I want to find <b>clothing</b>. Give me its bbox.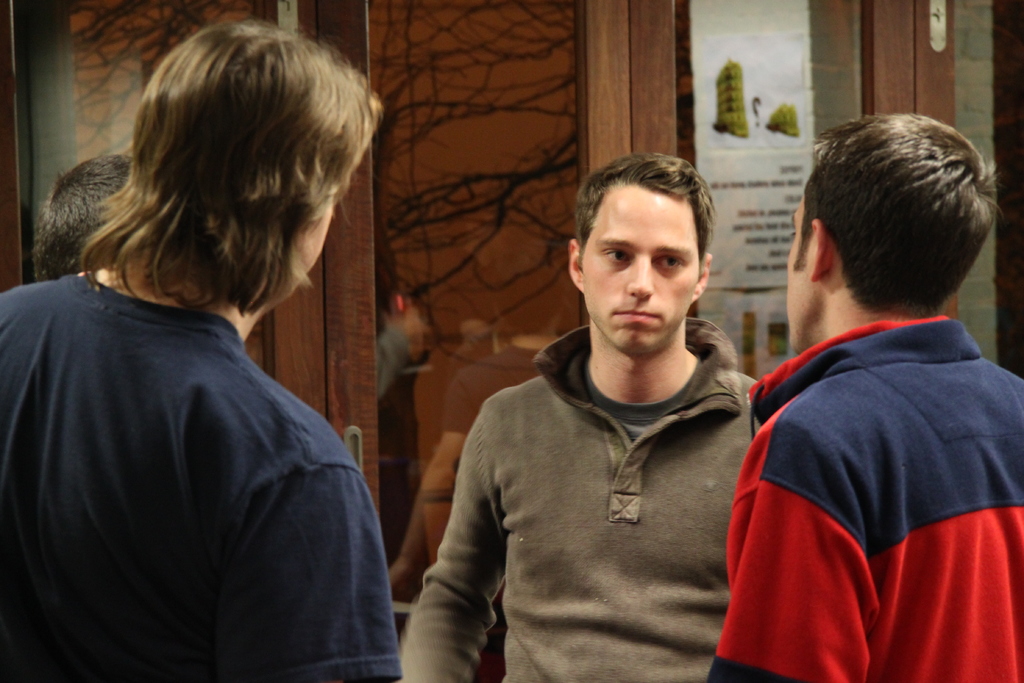
pyautogui.locateOnScreen(0, 245, 406, 682).
